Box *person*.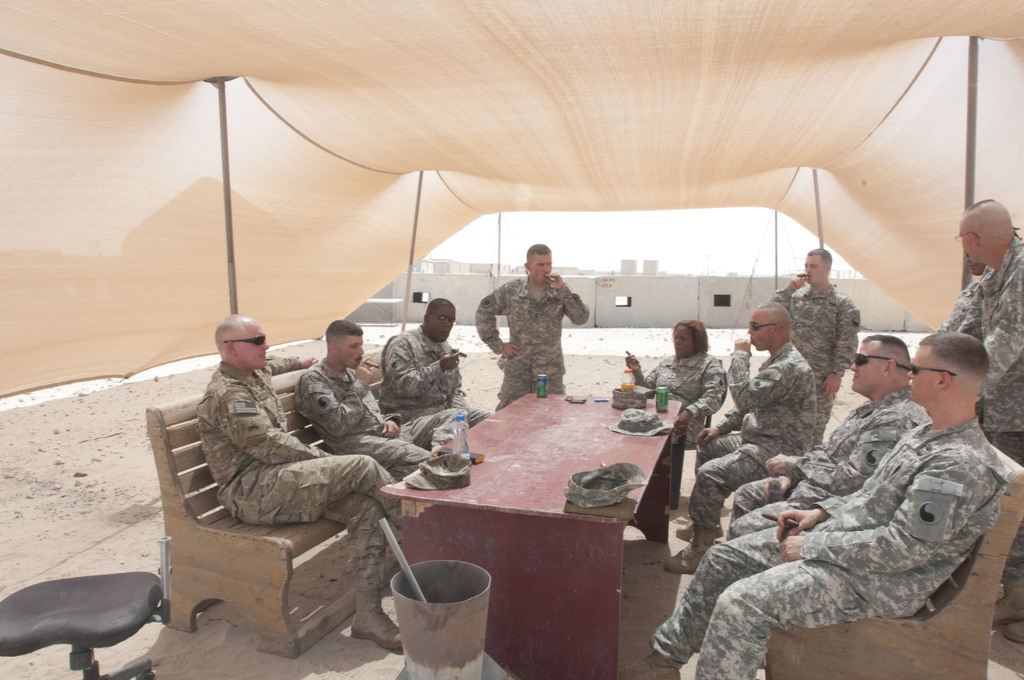
296, 316, 469, 484.
